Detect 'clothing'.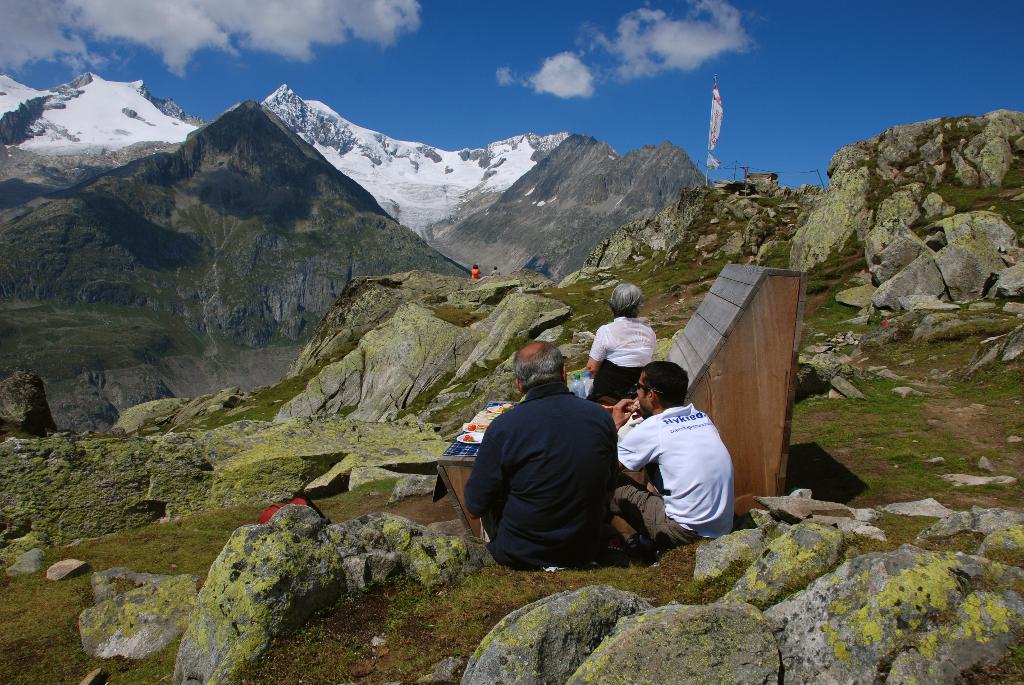
Detected at l=616, t=408, r=735, b=546.
